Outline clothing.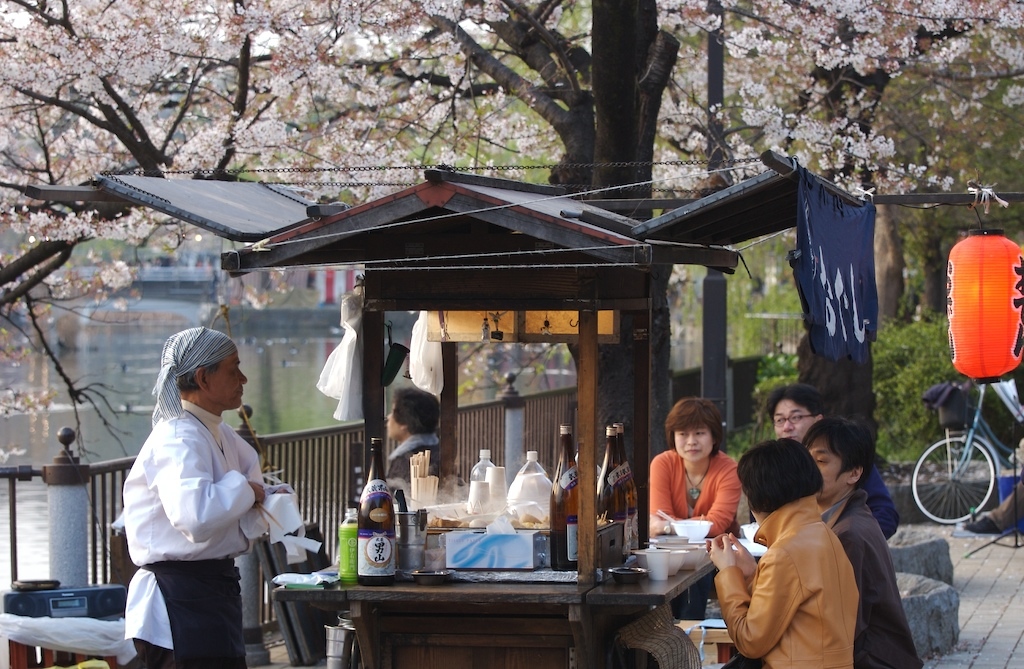
Outline: detection(819, 485, 927, 668).
